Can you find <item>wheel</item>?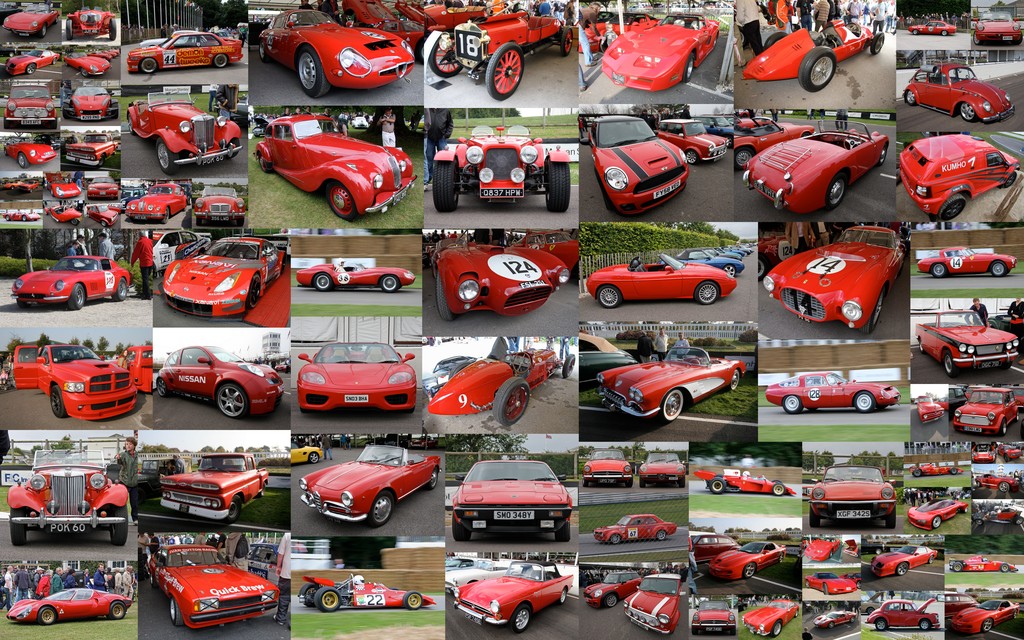
Yes, bounding box: (917, 340, 925, 355).
